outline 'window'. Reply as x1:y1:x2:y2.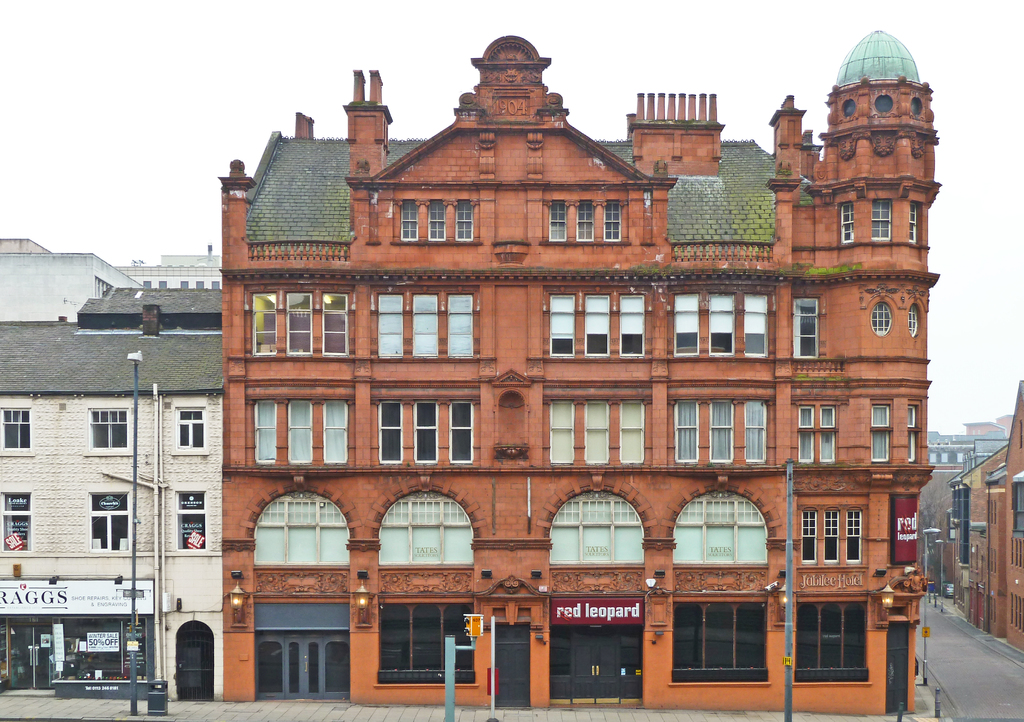
452:198:477:240.
